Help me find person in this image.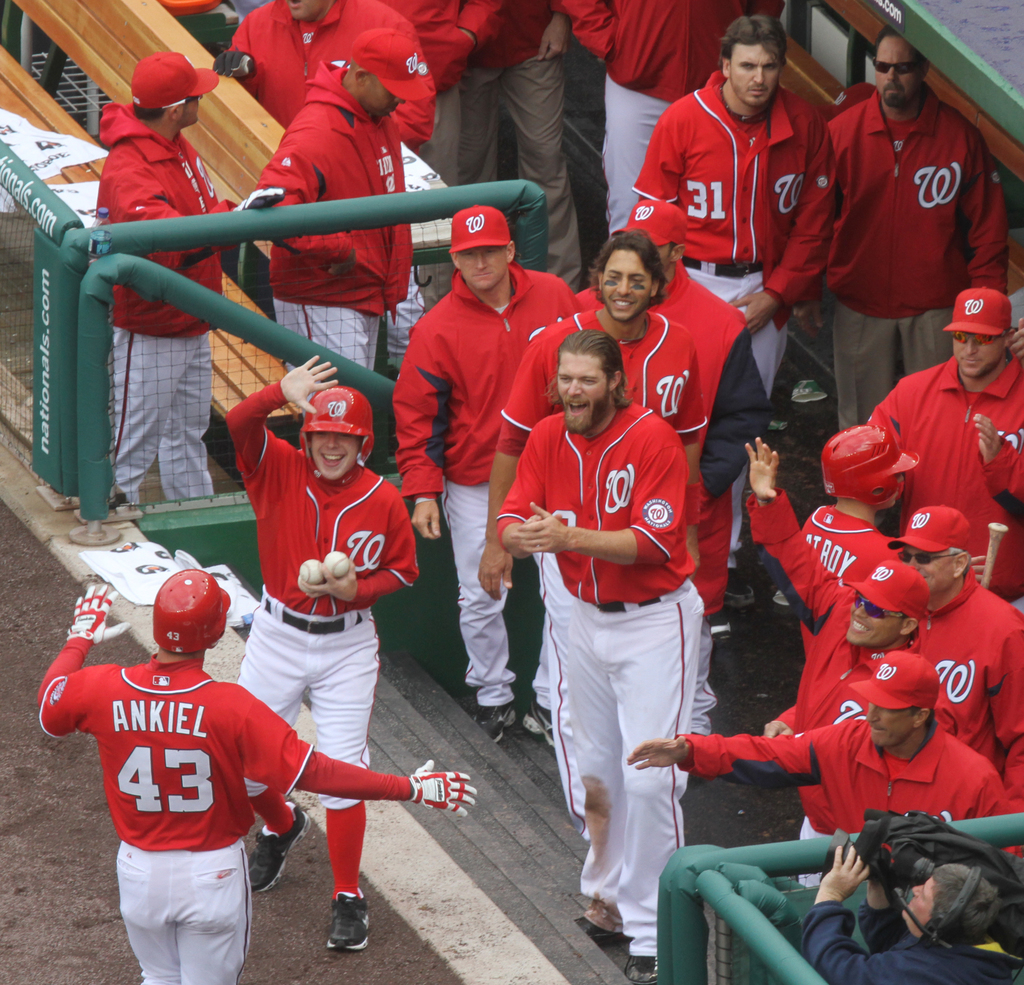
Found it: {"left": 462, "top": 233, "right": 718, "bottom": 609}.
